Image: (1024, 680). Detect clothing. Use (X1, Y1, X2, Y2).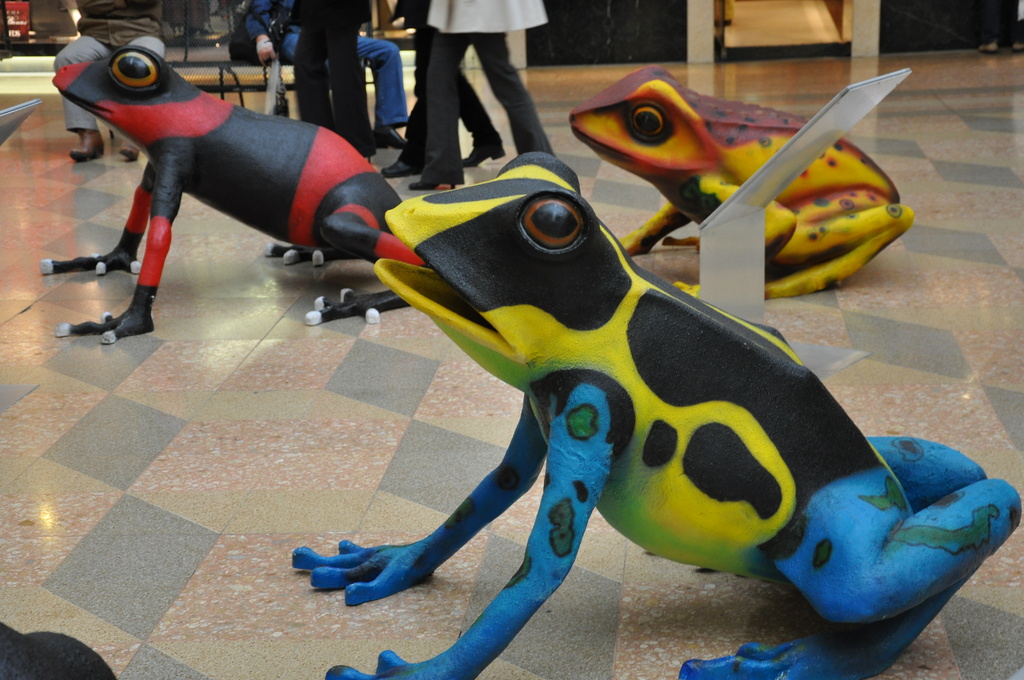
(61, 29, 414, 316).
